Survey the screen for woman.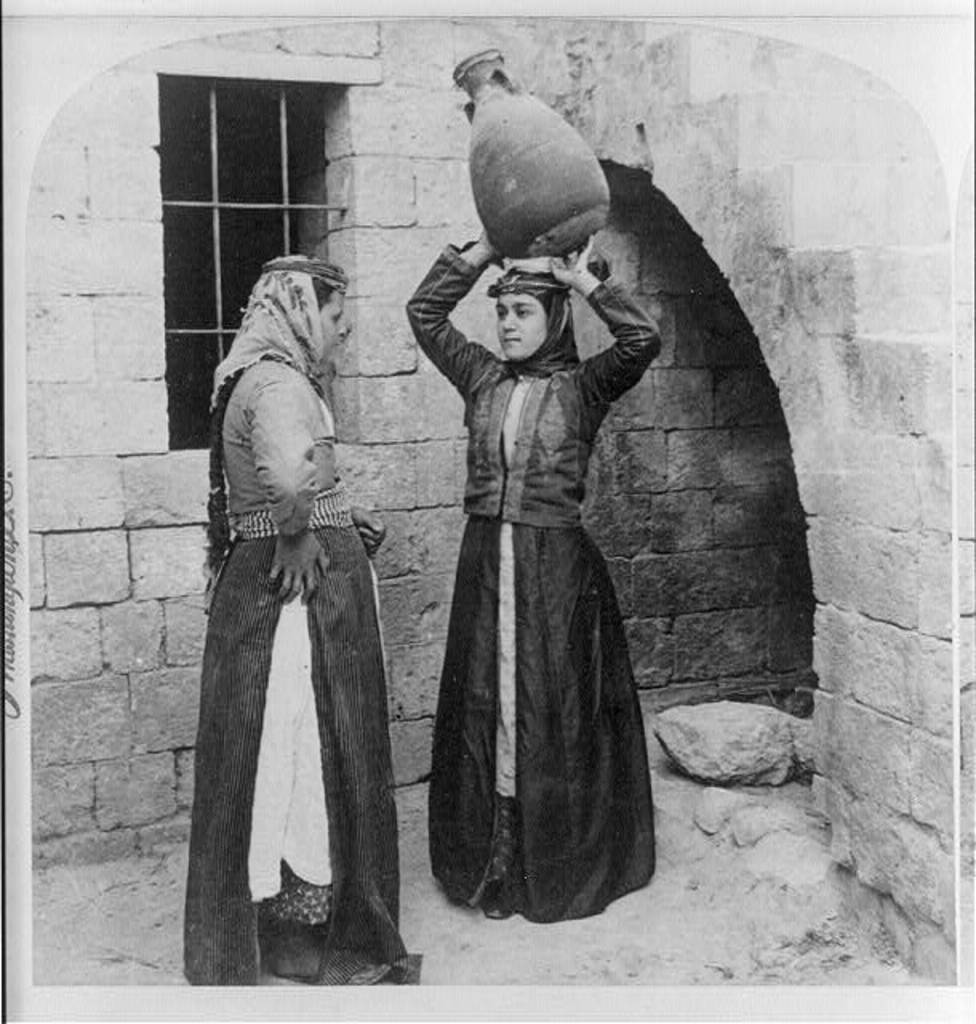
Survey found: l=405, t=232, r=666, b=923.
